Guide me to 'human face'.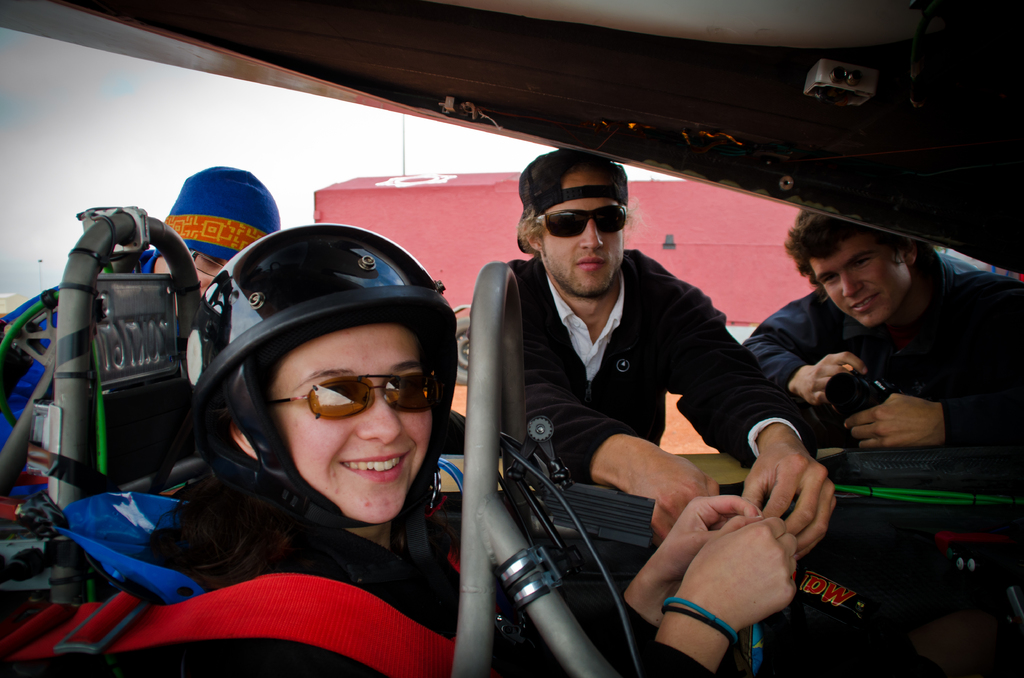
Guidance: bbox=(808, 238, 908, 328).
